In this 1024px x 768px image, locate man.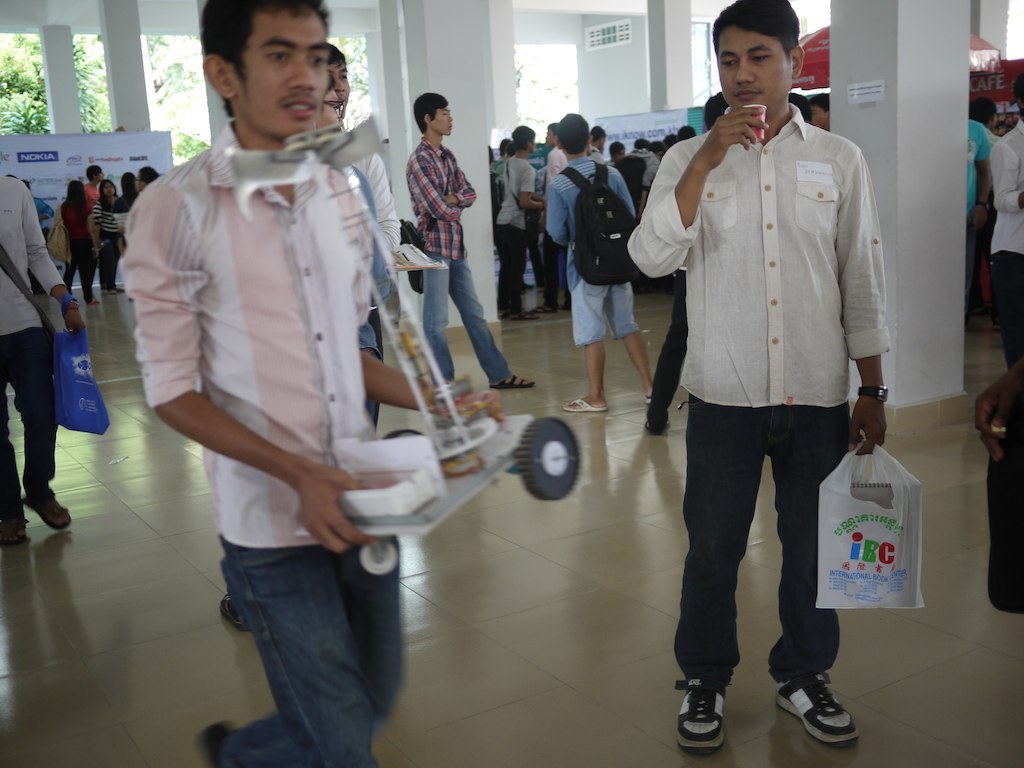
Bounding box: (404, 92, 535, 393).
